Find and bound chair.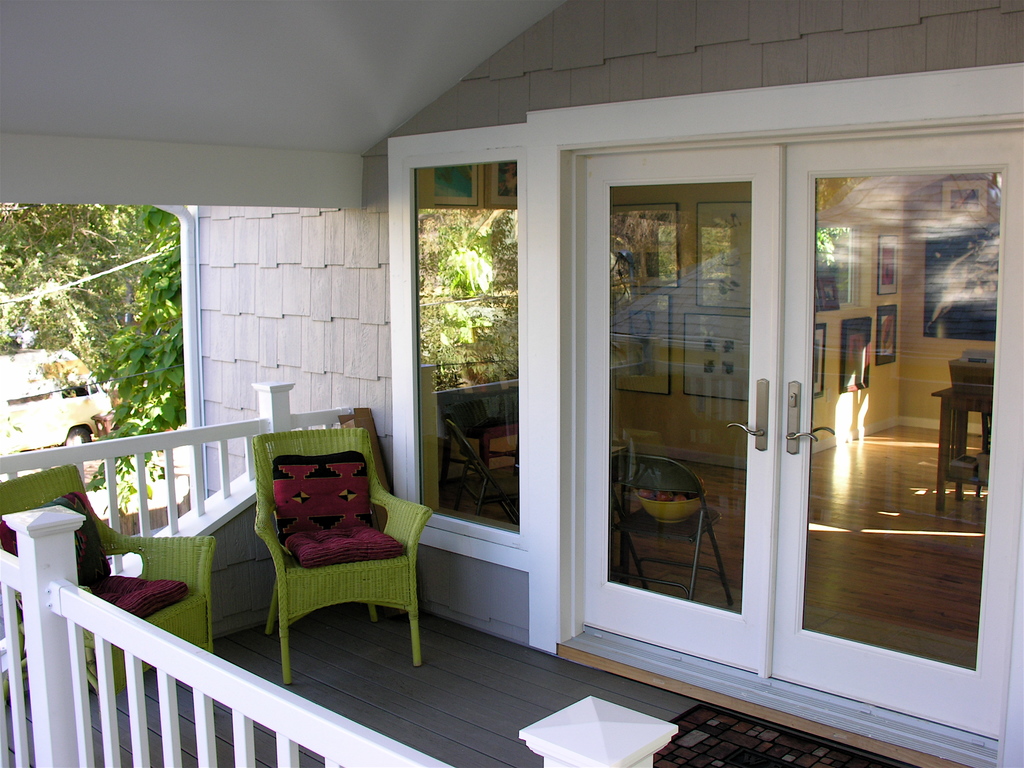
Bound: pyautogui.locateOnScreen(0, 458, 216, 703).
